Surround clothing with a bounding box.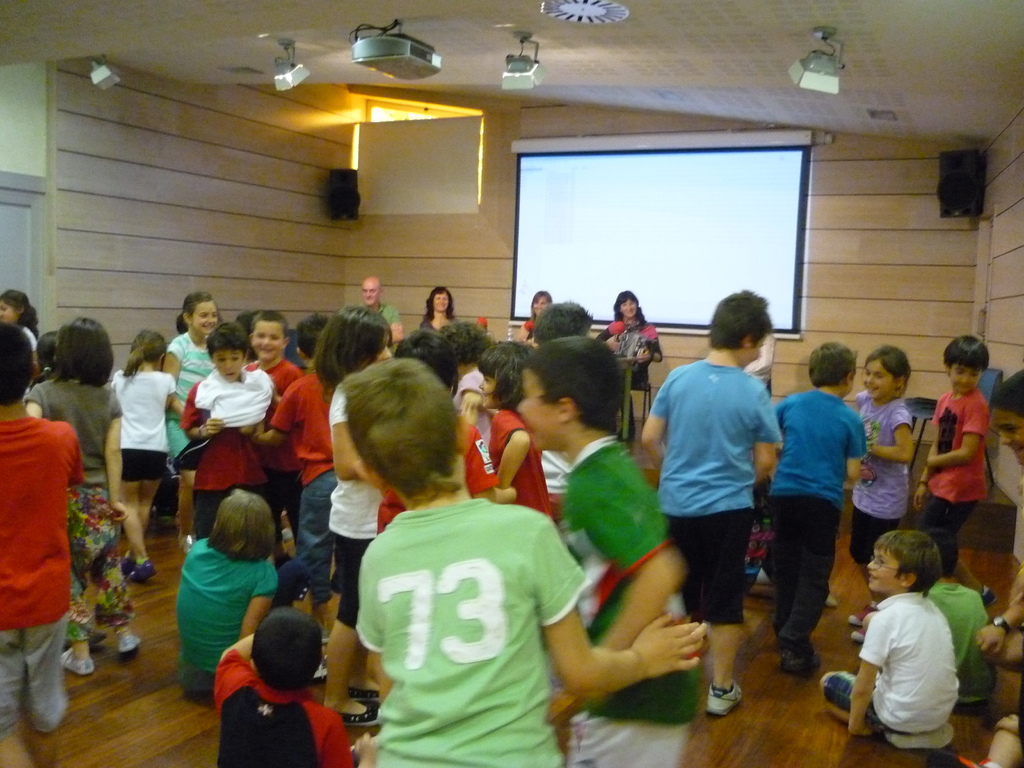
(326, 382, 385, 632).
